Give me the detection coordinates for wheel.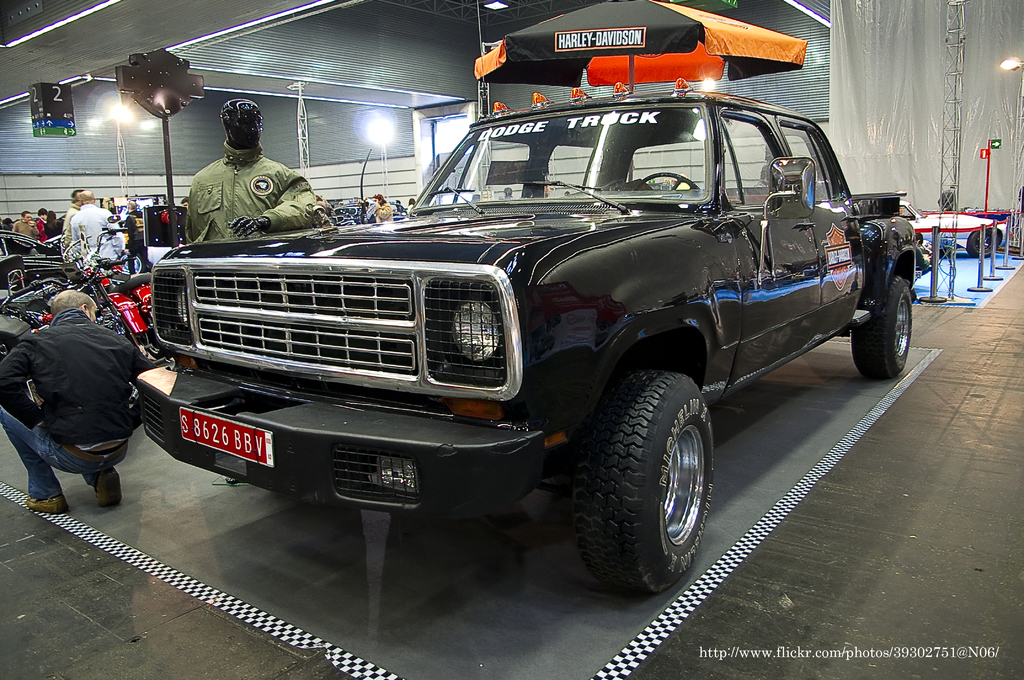
{"left": 636, "top": 168, "right": 696, "bottom": 188}.
